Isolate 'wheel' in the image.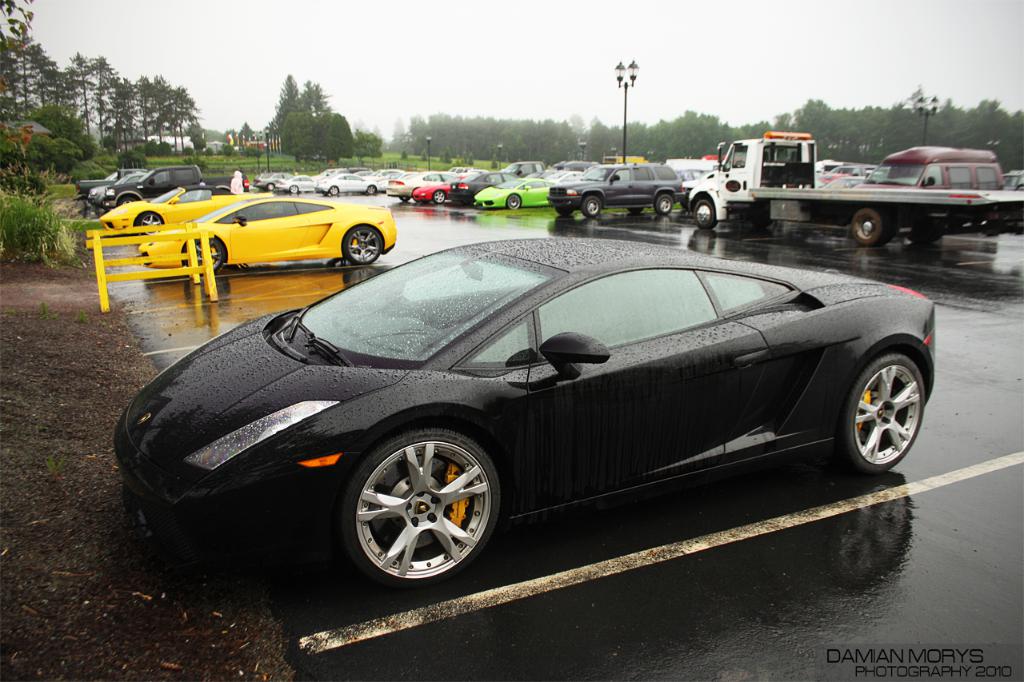
Isolated region: bbox=(506, 193, 523, 209).
